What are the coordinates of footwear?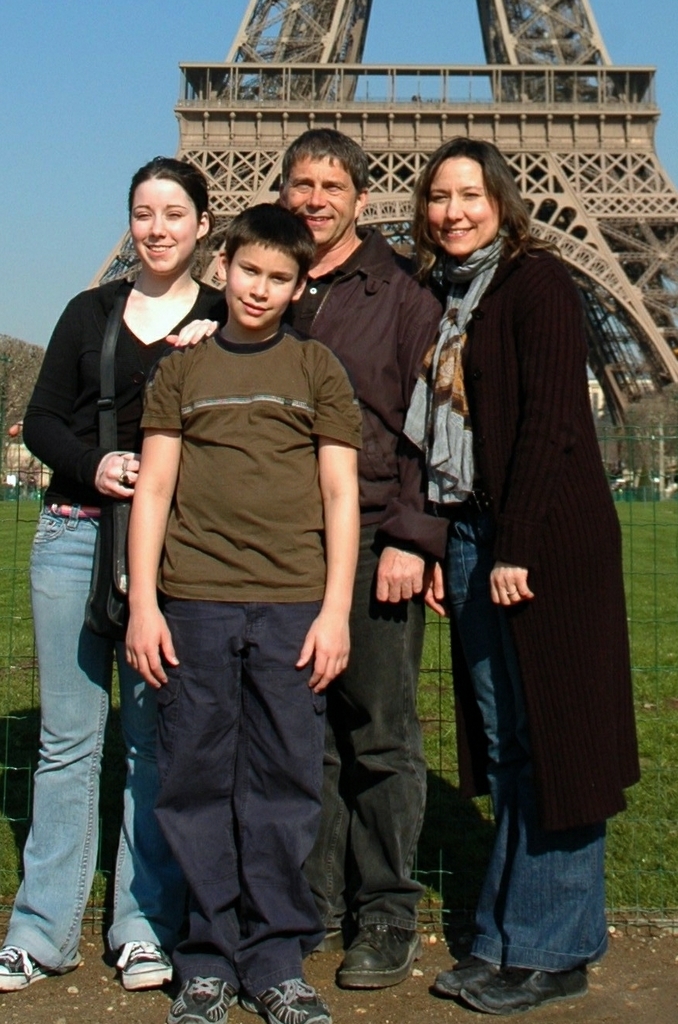
detection(342, 904, 422, 992).
